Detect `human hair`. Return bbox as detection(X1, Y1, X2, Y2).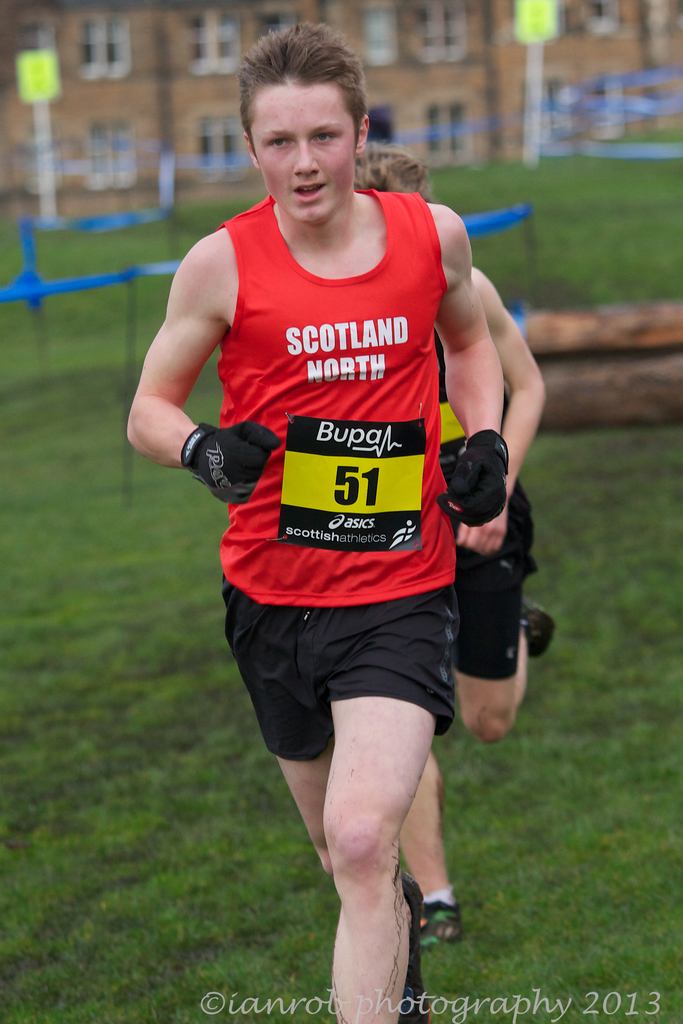
detection(352, 138, 432, 204).
